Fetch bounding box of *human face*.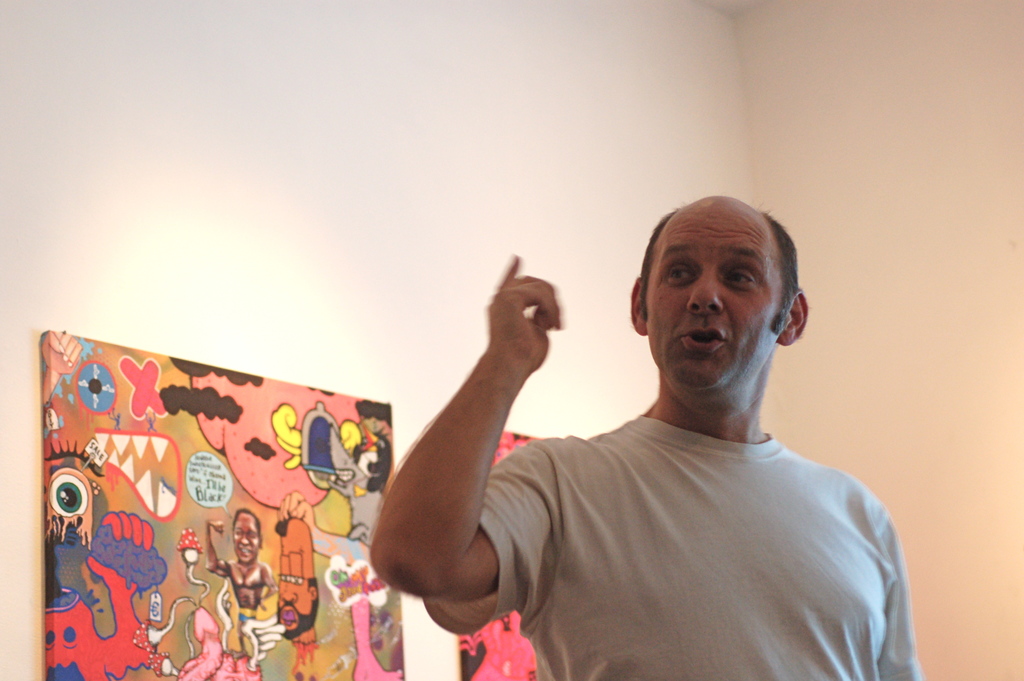
Bbox: 275, 518, 309, 639.
